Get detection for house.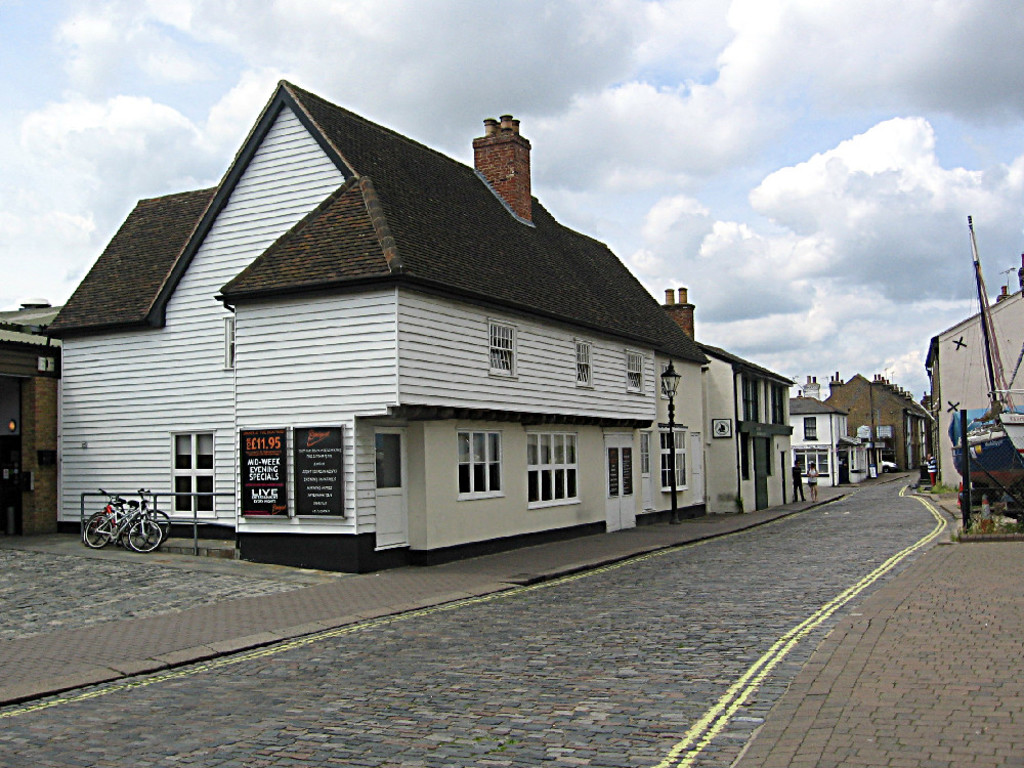
Detection: <box>0,300,71,534</box>.
